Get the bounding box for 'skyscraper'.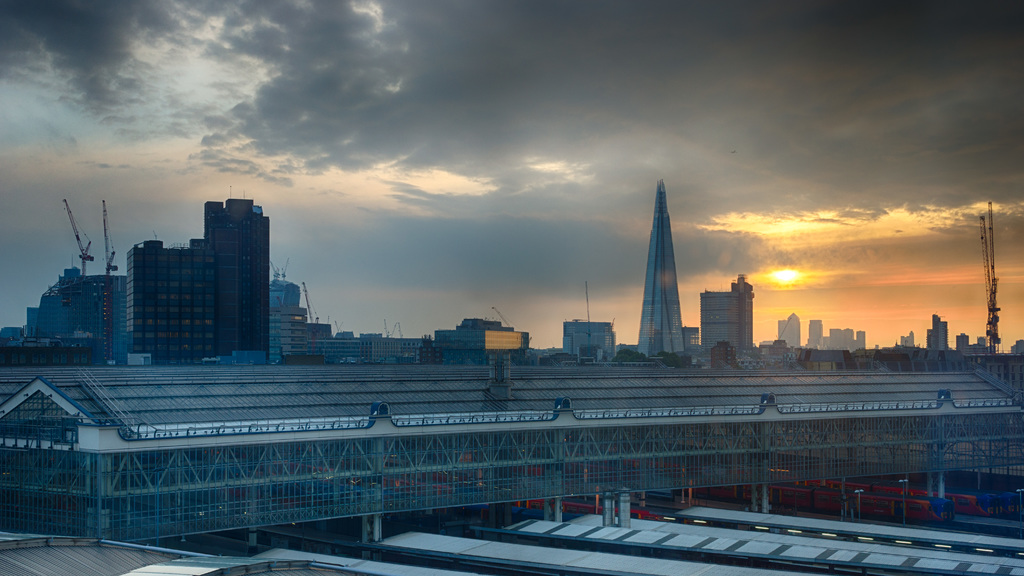
region(925, 312, 945, 348).
